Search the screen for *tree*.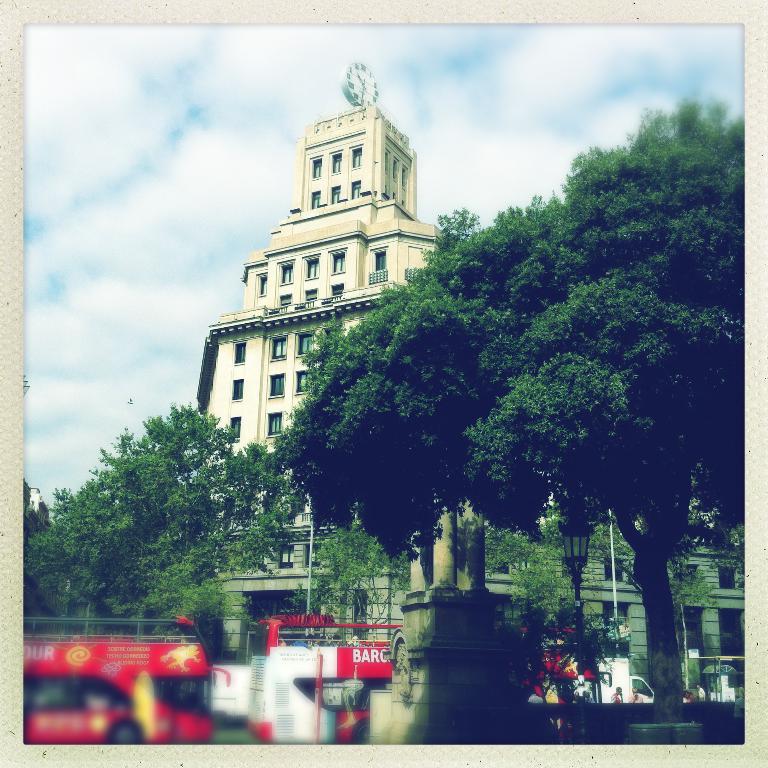
Found at pyautogui.locateOnScreen(279, 513, 408, 652).
